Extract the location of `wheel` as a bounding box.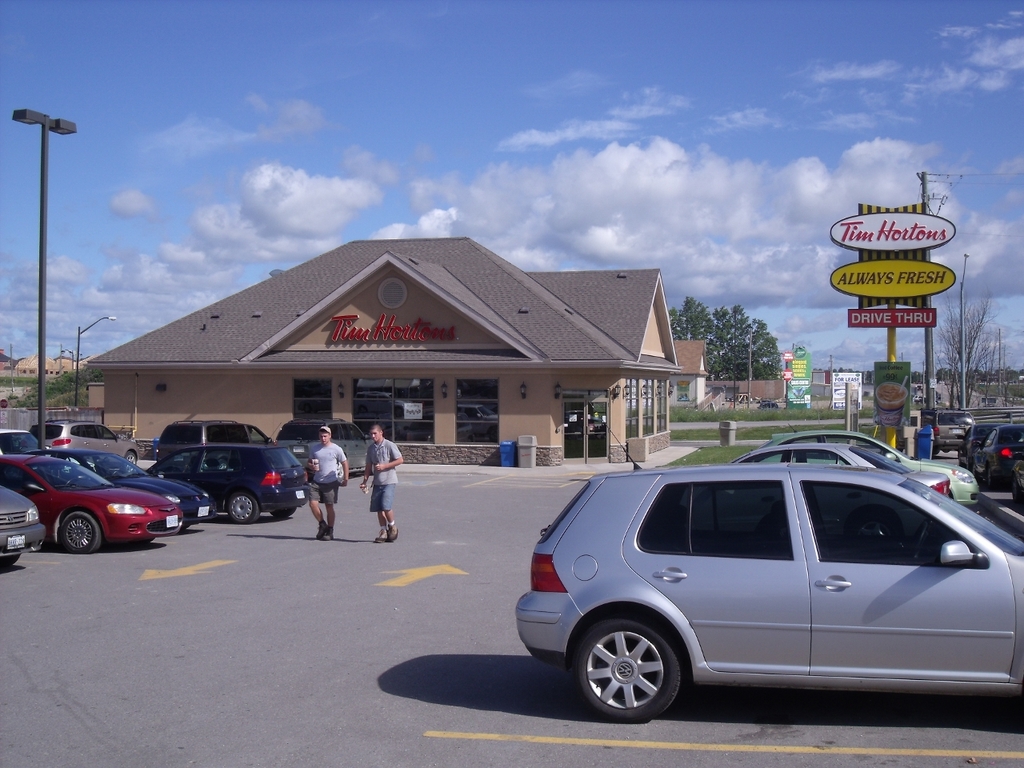
[61,512,101,552].
